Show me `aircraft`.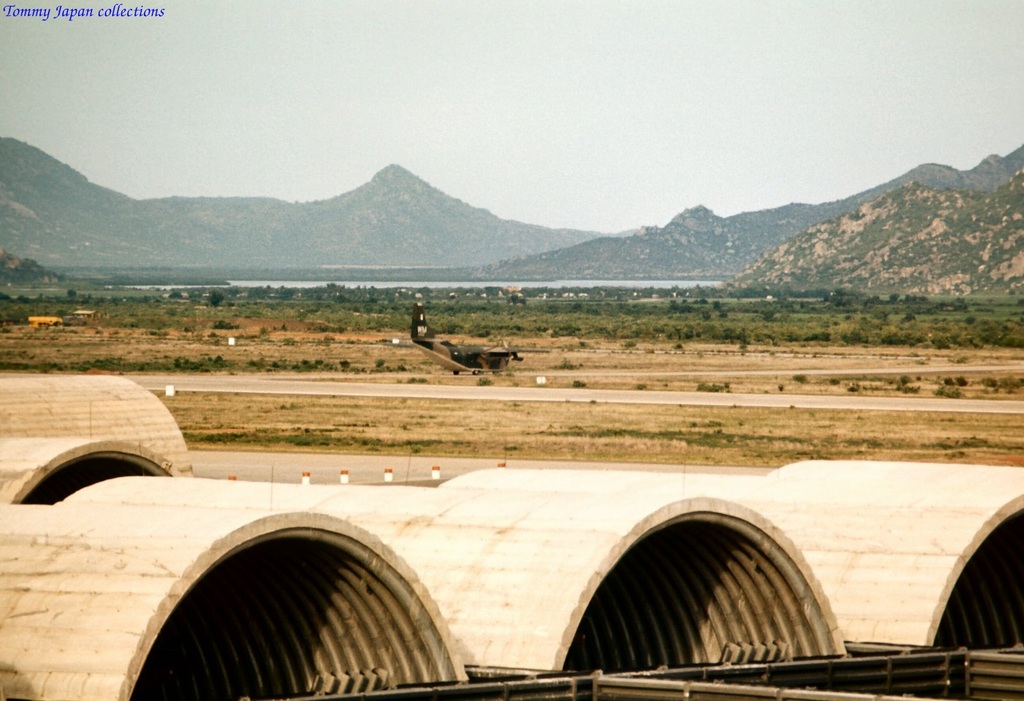
`aircraft` is here: rect(385, 299, 554, 374).
